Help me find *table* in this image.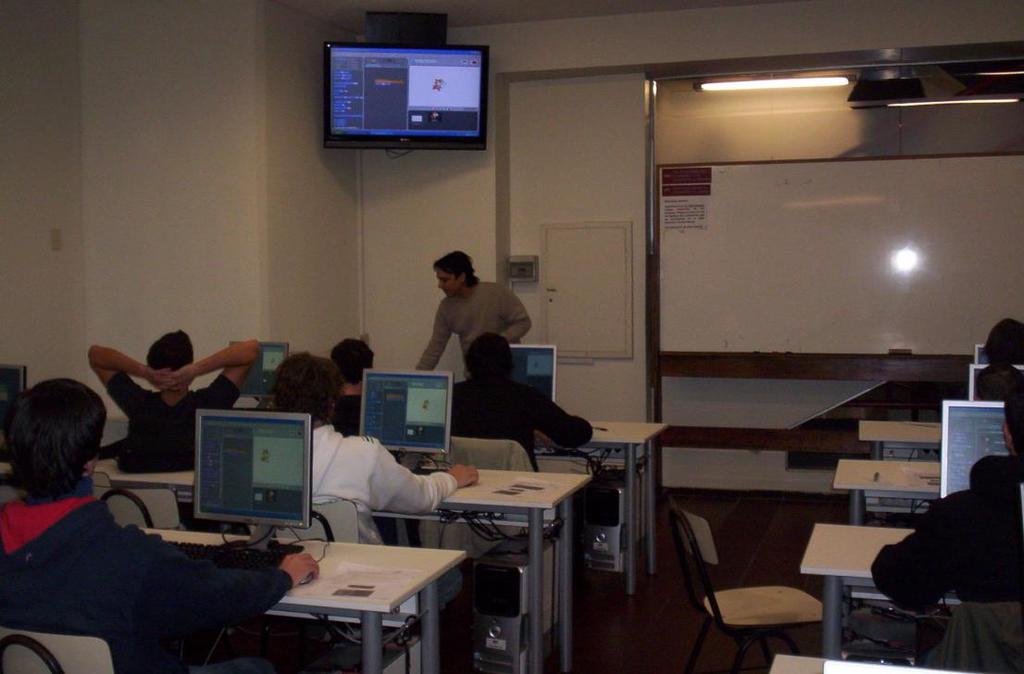
Found it: left=834, top=456, right=942, bottom=527.
